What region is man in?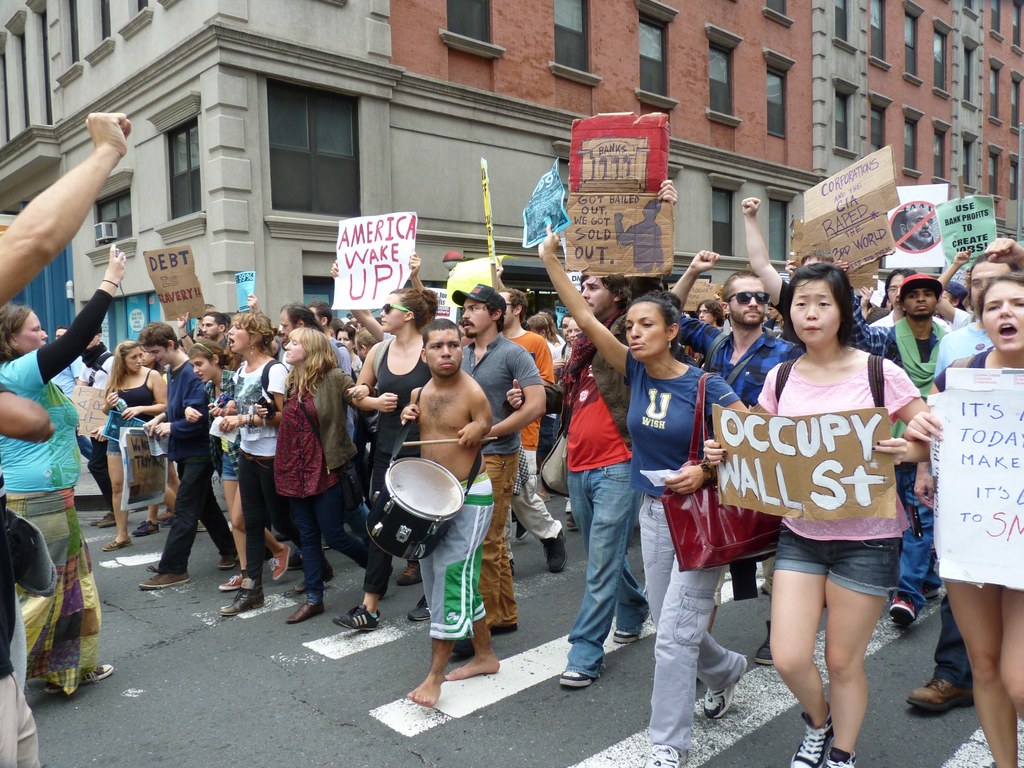
BBox(454, 282, 544, 639).
